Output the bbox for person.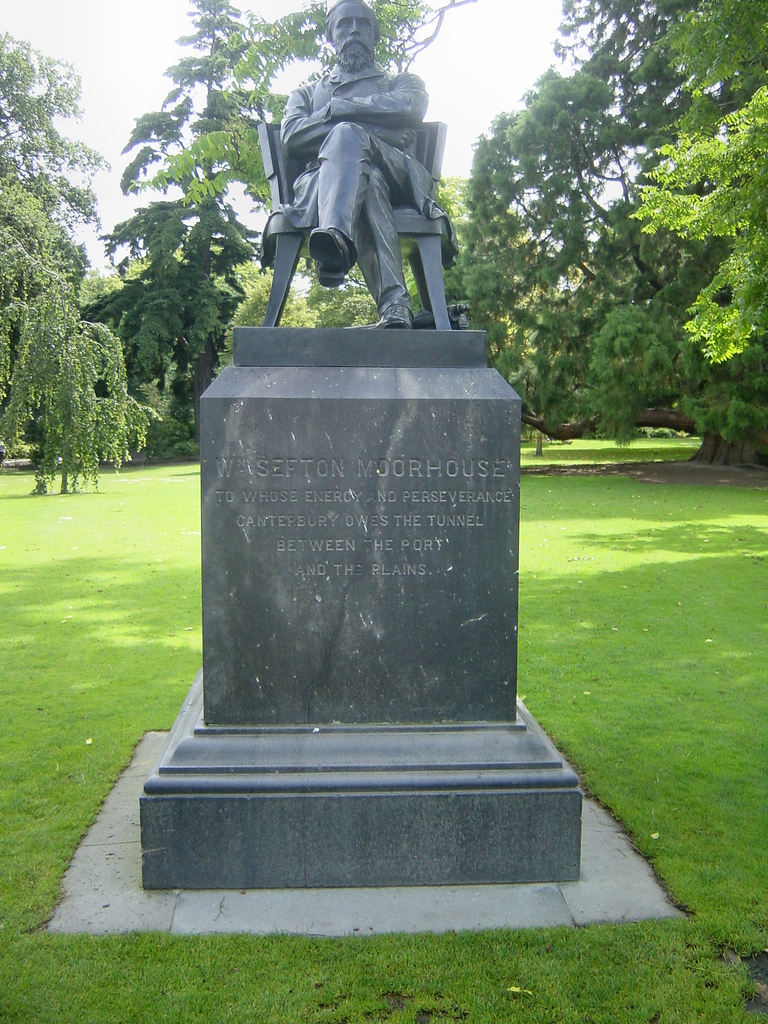
<region>277, 33, 456, 333</region>.
